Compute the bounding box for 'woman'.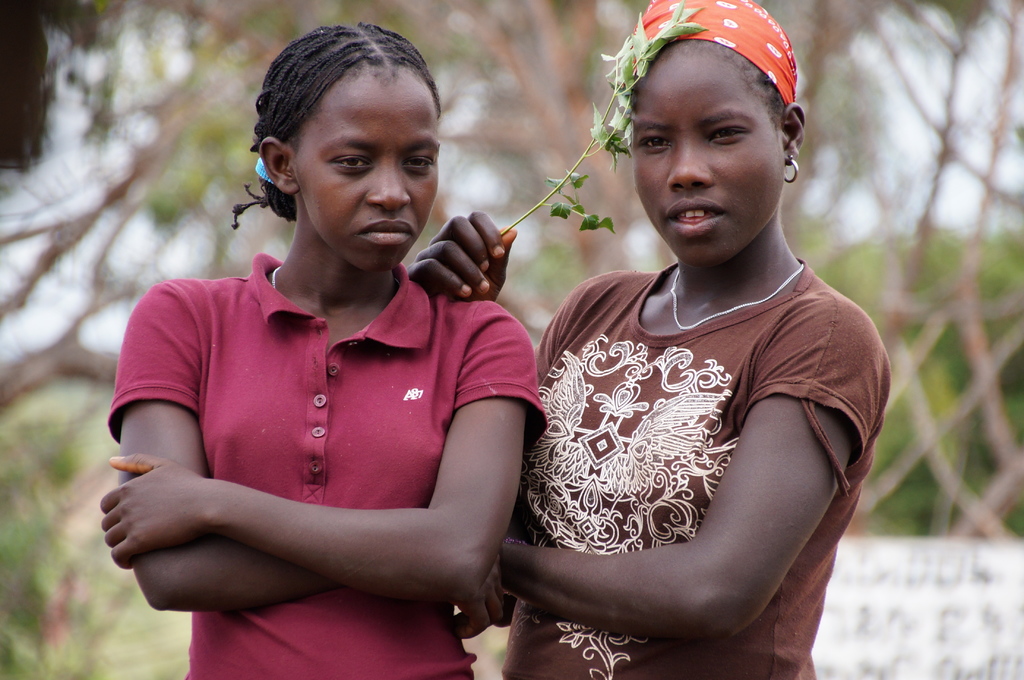
bbox=(402, 0, 888, 679).
